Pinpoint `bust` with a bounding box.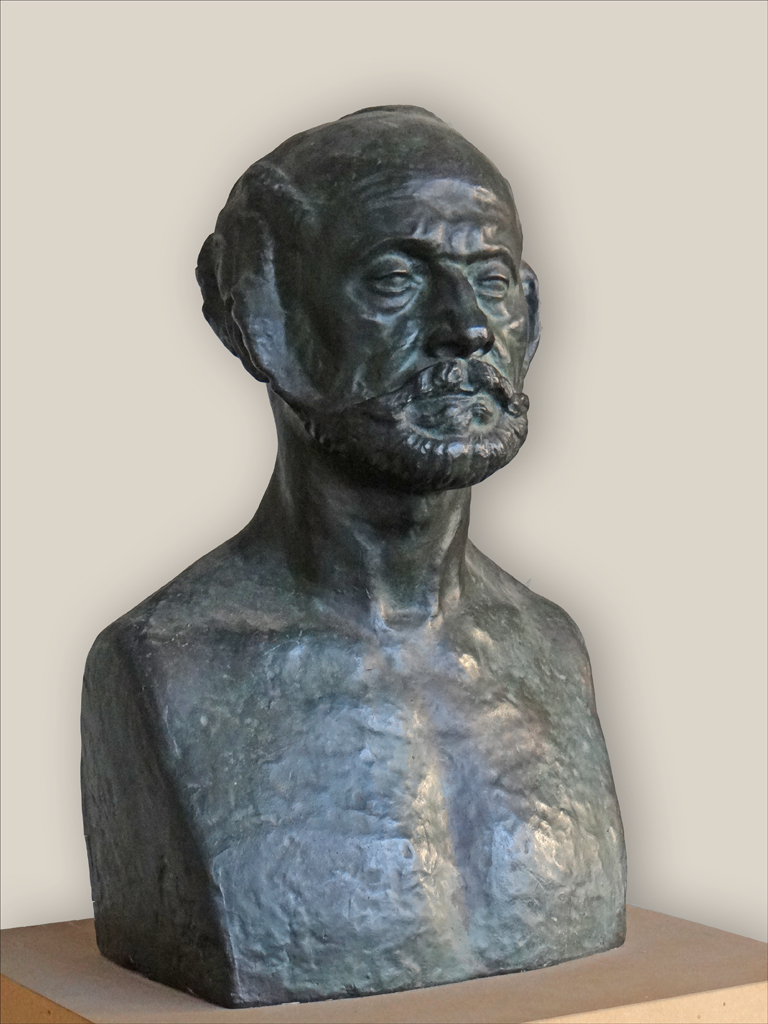
[x1=81, y1=104, x2=630, y2=1014].
